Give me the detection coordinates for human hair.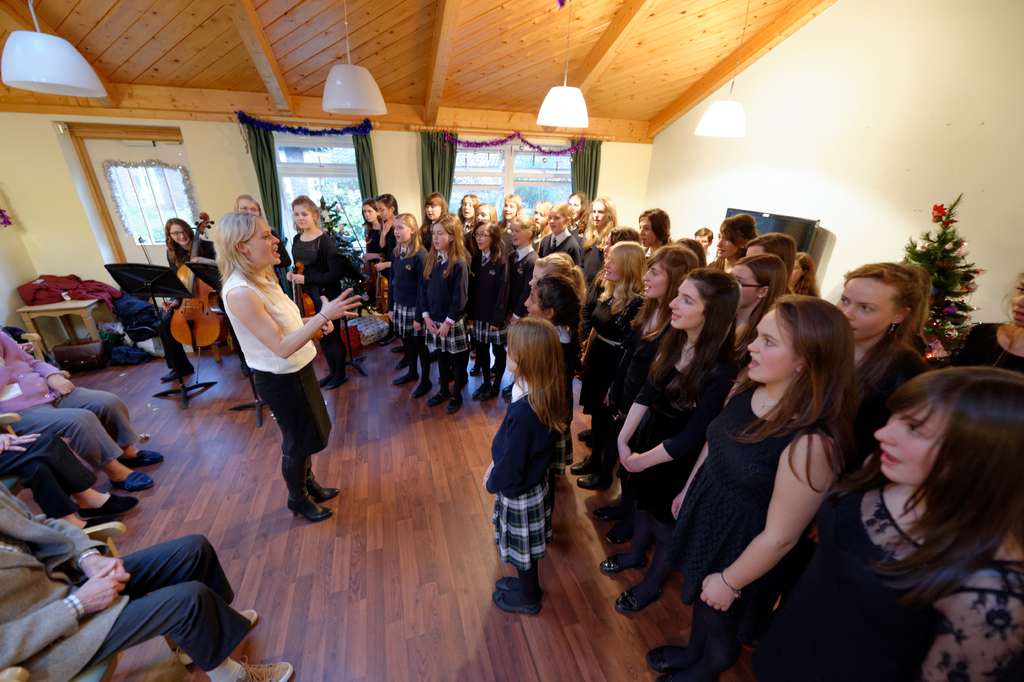
[455, 194, 481, 211].
